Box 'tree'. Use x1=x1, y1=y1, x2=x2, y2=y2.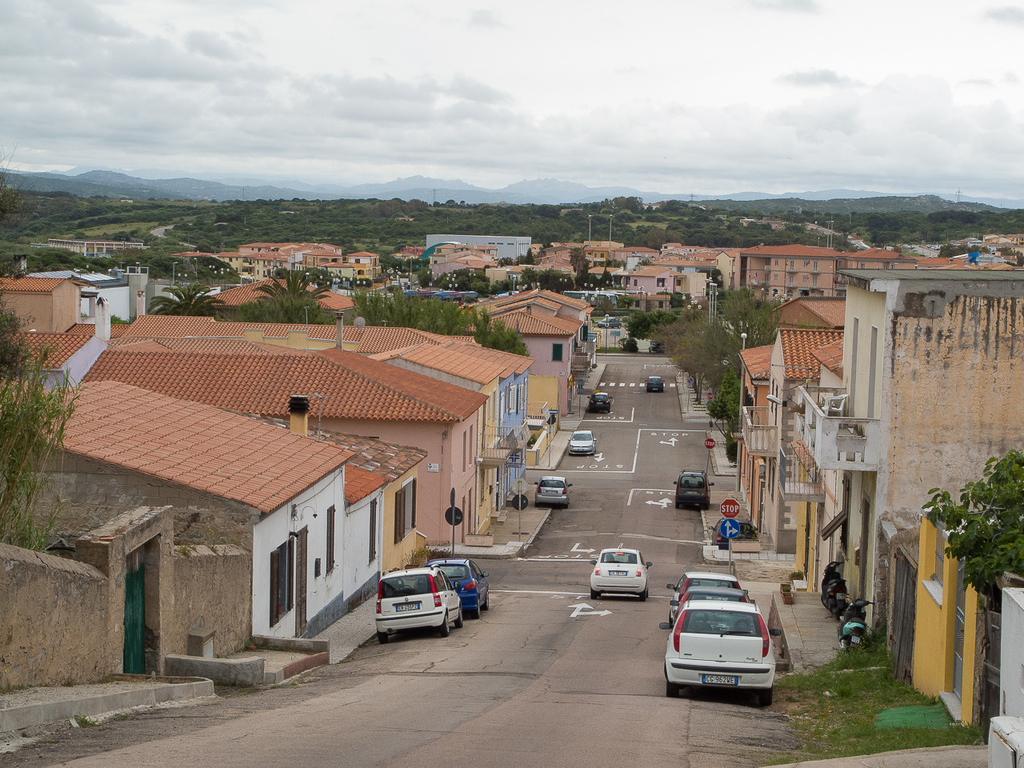
x1=920, y1=446, x2=1023, y2=610.
